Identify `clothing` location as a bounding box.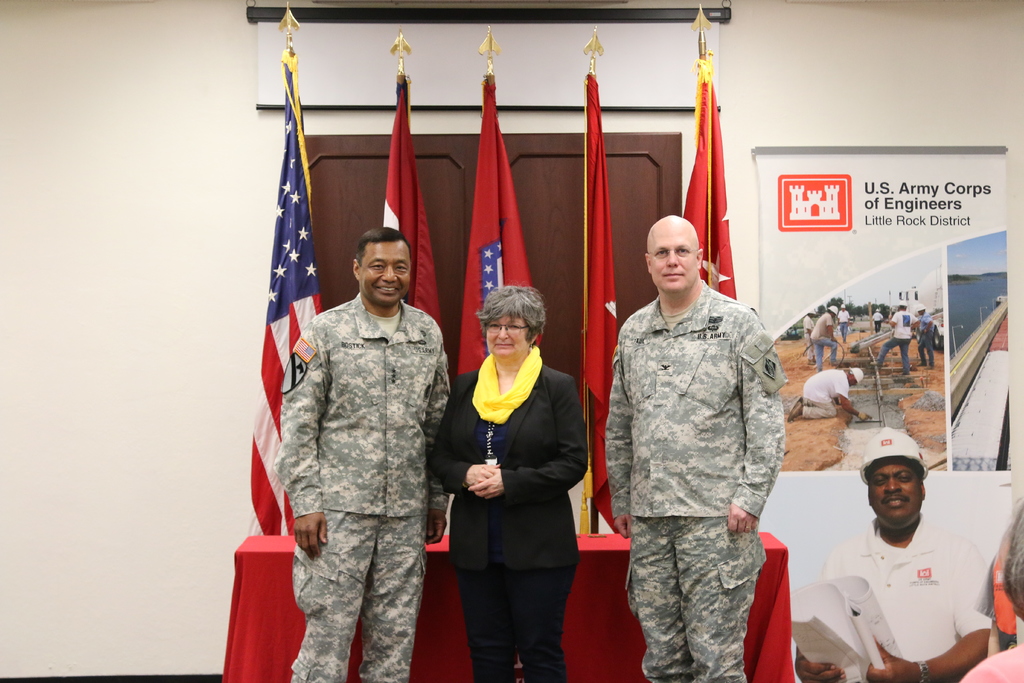
BBox(878, 309, 917, 374).
